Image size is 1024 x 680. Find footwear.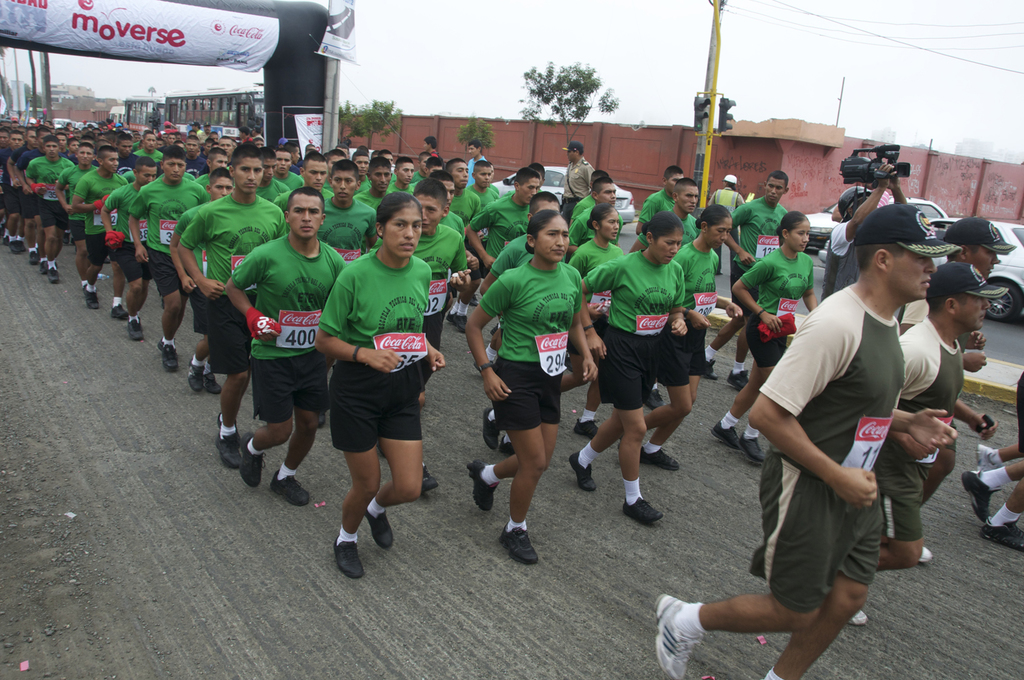
[left=419, top=460, right=436, bottom=491].
